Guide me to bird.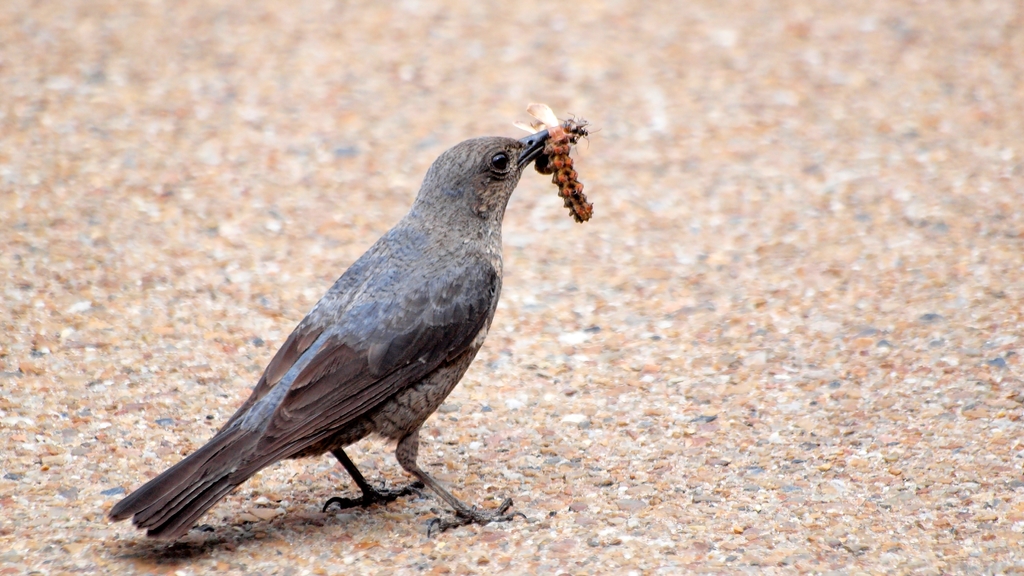
Guidance: [x1=86, y1=121, x2=579, y2=522].
